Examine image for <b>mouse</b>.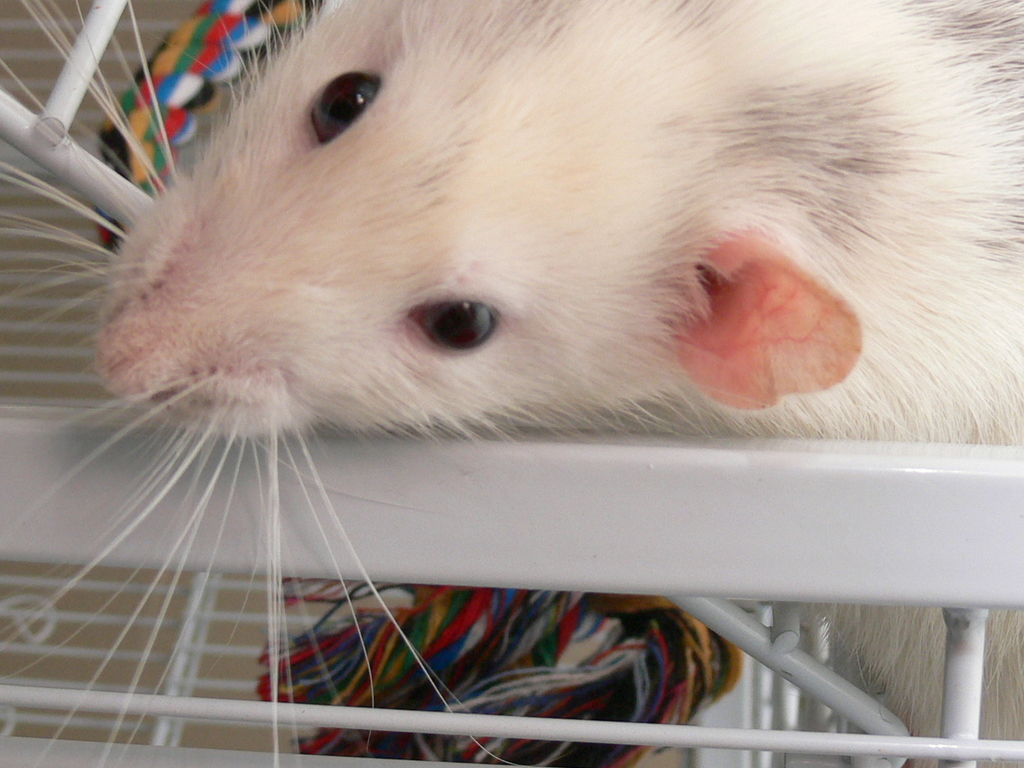
Examination result: x1=111, y1=4, x2=1005, y2=596.
